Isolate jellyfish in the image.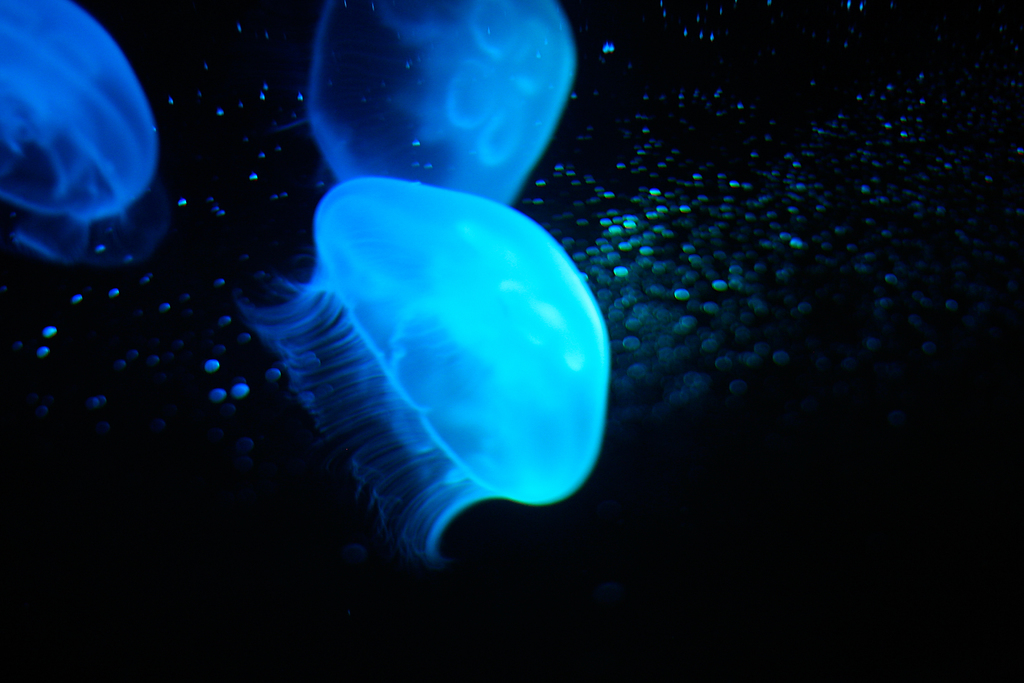
Isolated region: {"left": 238, "top": 173, "right": 612, "bottom": 563}.
